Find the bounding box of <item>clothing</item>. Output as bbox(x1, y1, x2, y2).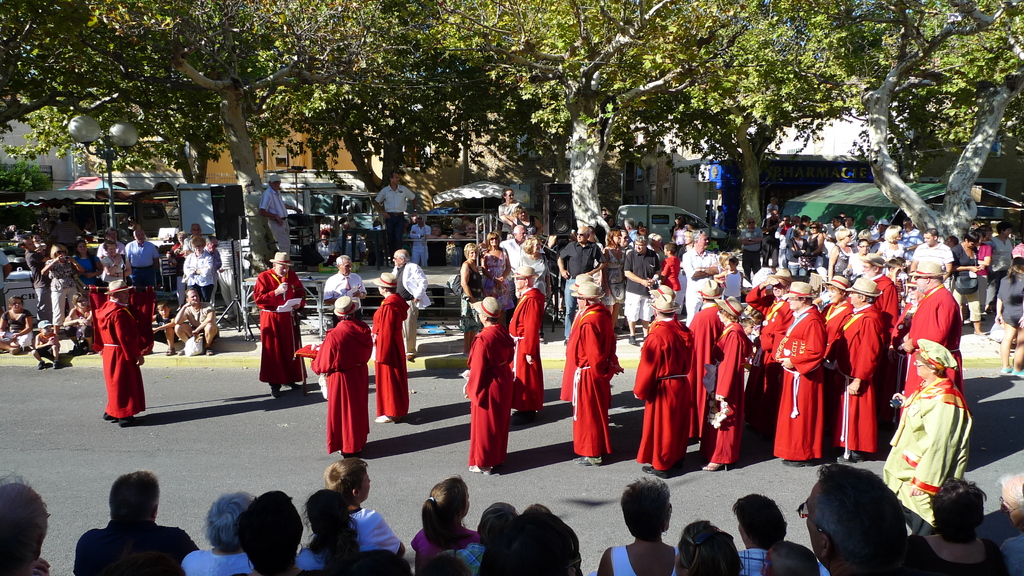
bbox(656, 253, 682, 295).
